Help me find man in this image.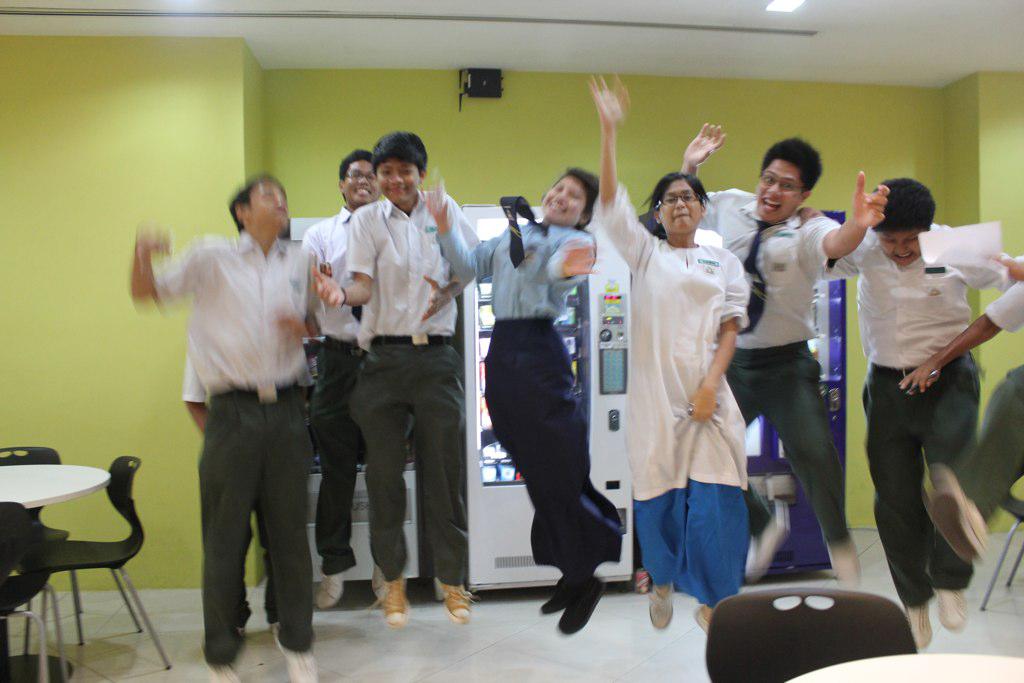
Found it: box(298, 147, 388, 613).
